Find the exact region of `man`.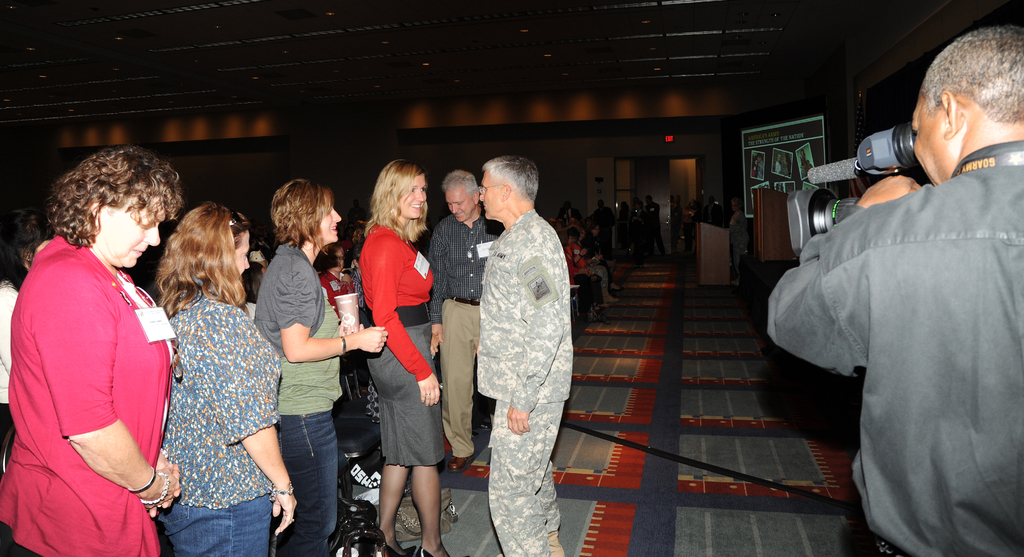
Exact region: (x1=348, y1=200, x2=366, y2=229).
